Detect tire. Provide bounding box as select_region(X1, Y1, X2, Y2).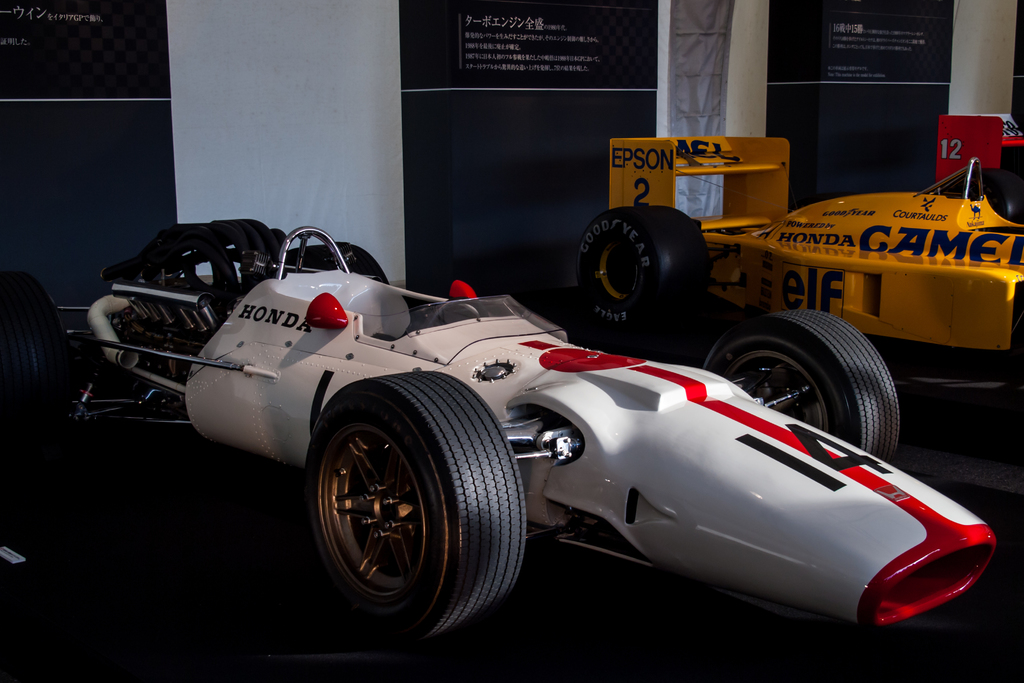
select_region(300, 375, 534, 636).
